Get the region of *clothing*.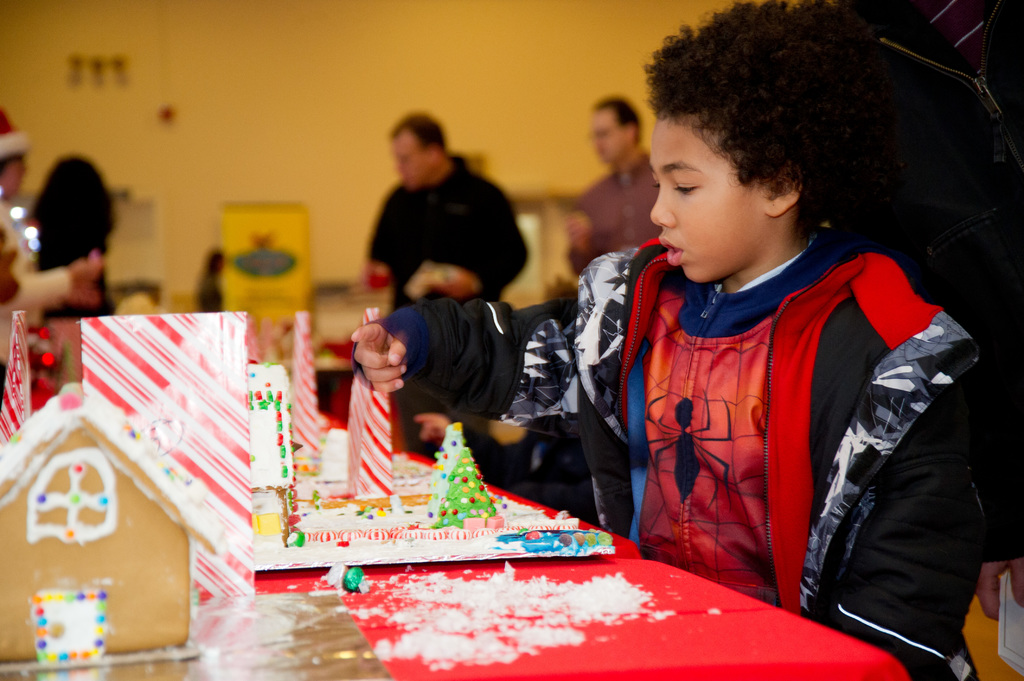
<region>451, 156, 960, 625</region>.
